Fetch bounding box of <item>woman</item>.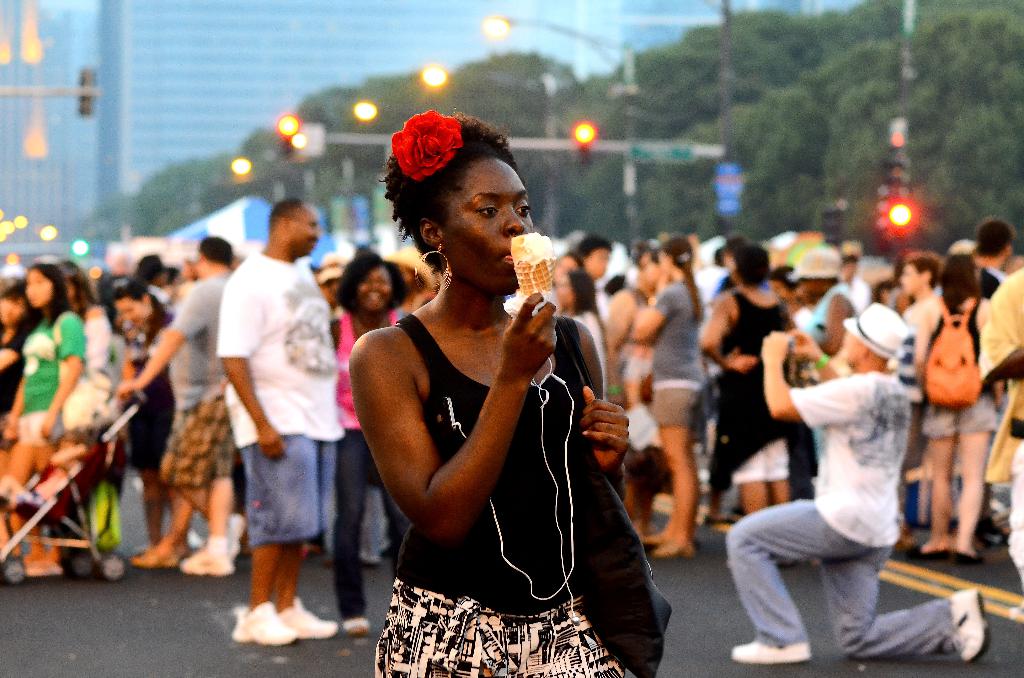
Bbox: <bbox>896, 252, 1004, 564</bbox>.
